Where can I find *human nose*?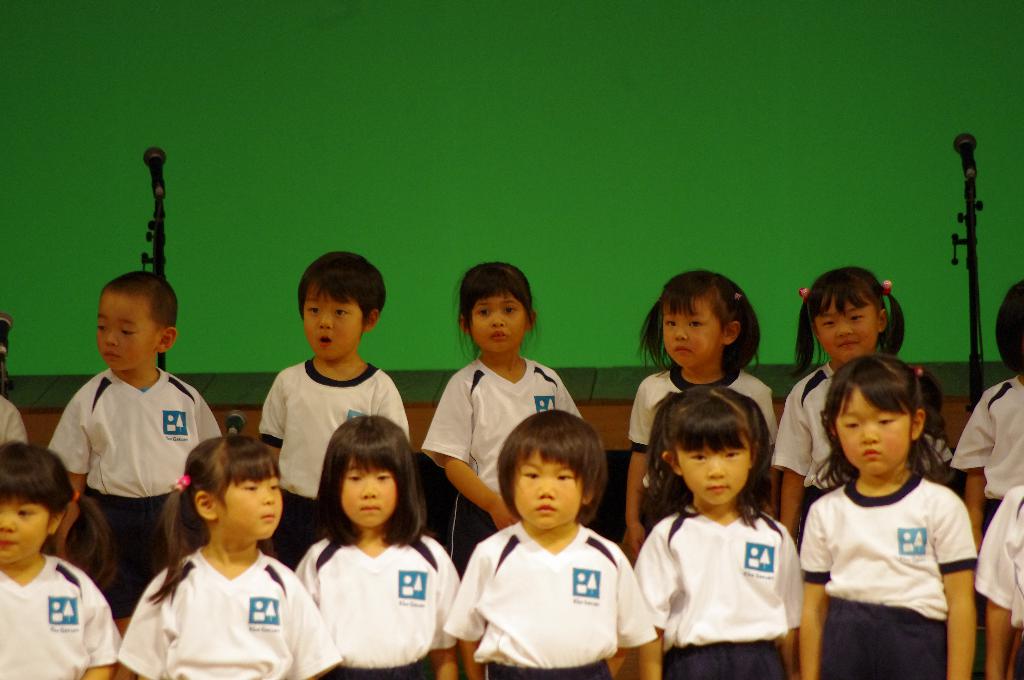
You can find it at 107 329 122 345.
